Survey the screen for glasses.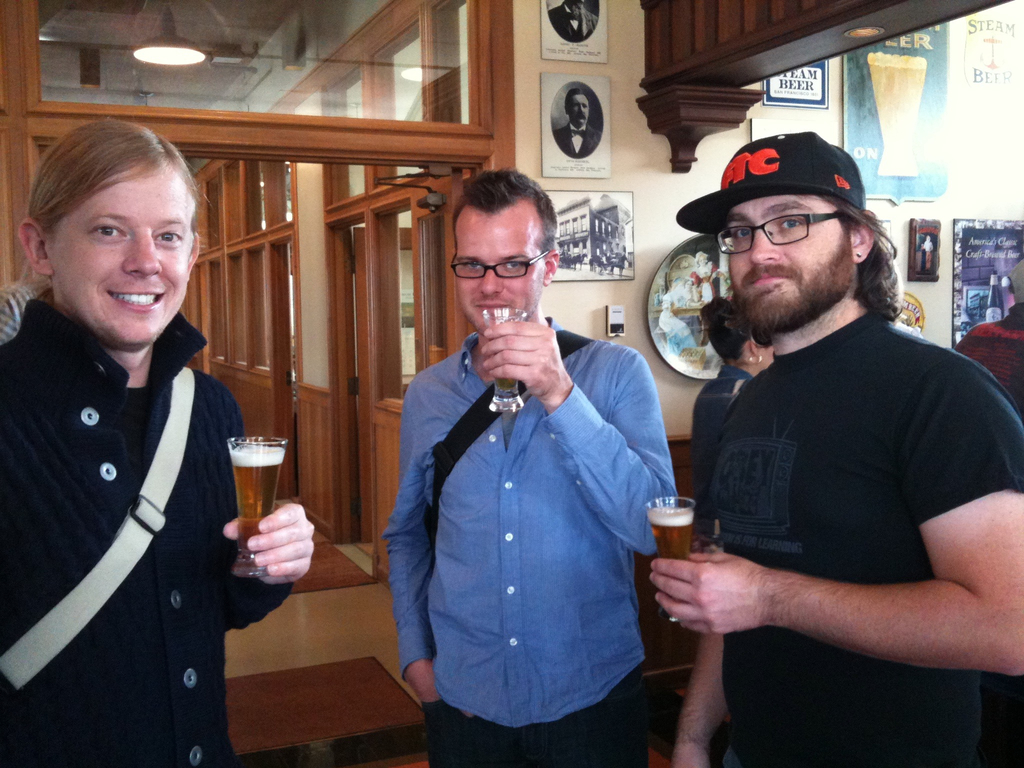
Survey found: pyautogui.locateOnScreen(707, 202, 864, 256).
